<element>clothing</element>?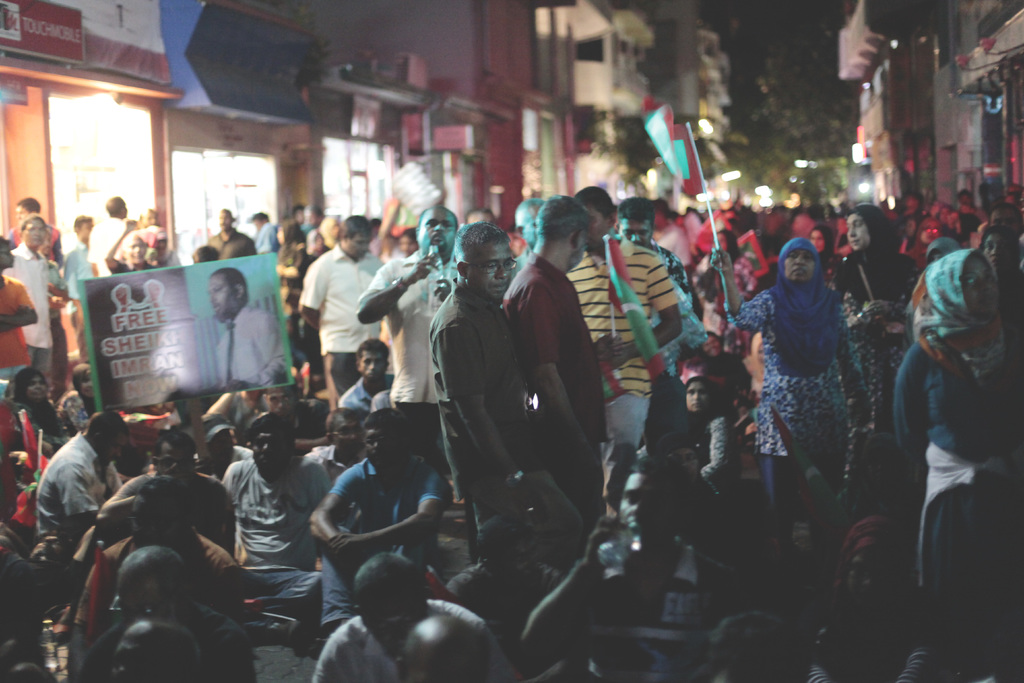
locate(87, 215, 123, 276)
